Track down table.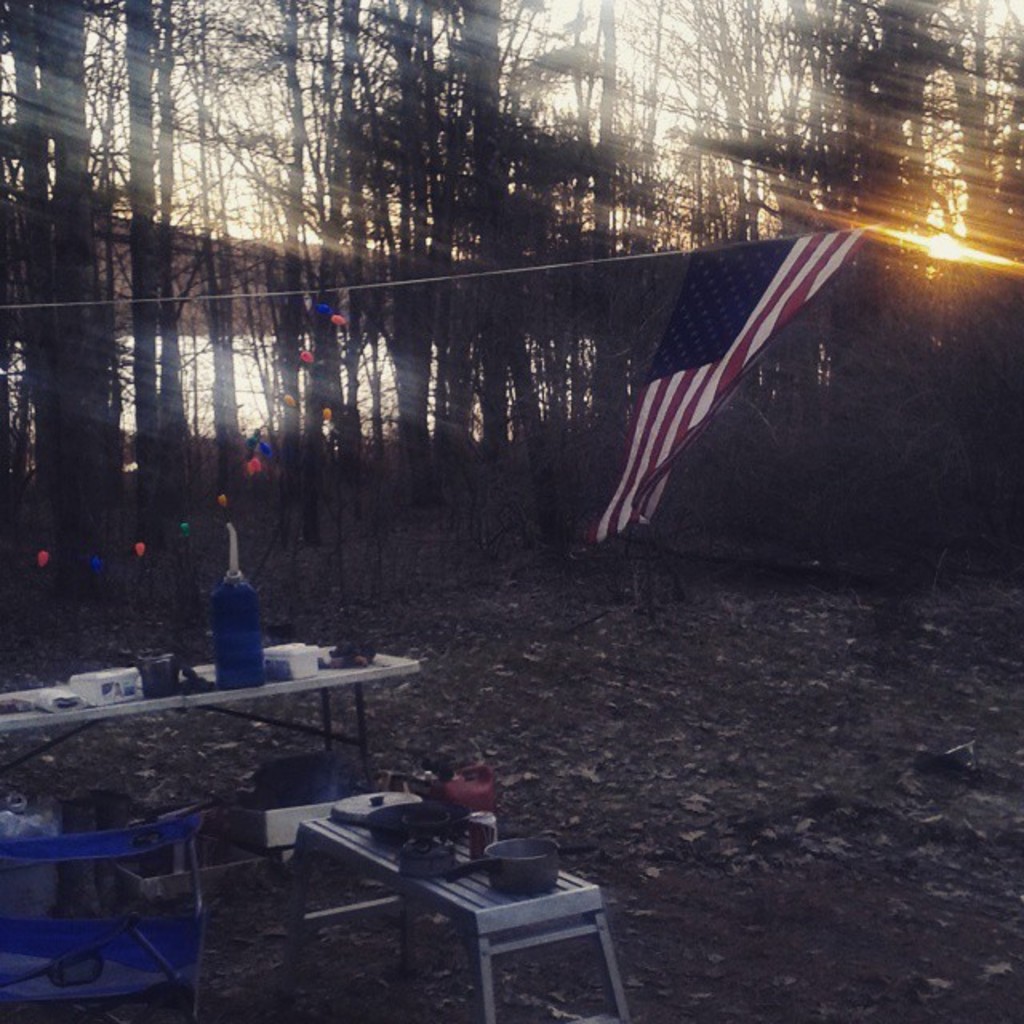
Tracked to x1=288 y1=830 x2=632 y2=997.
